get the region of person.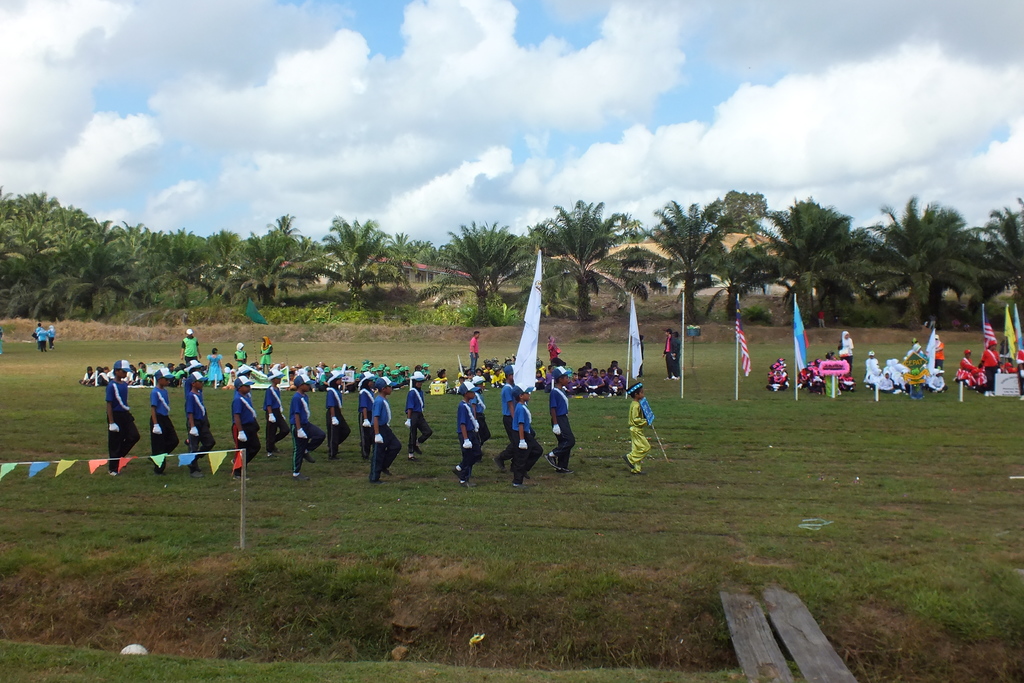
region(508, 384, 550, 488).
